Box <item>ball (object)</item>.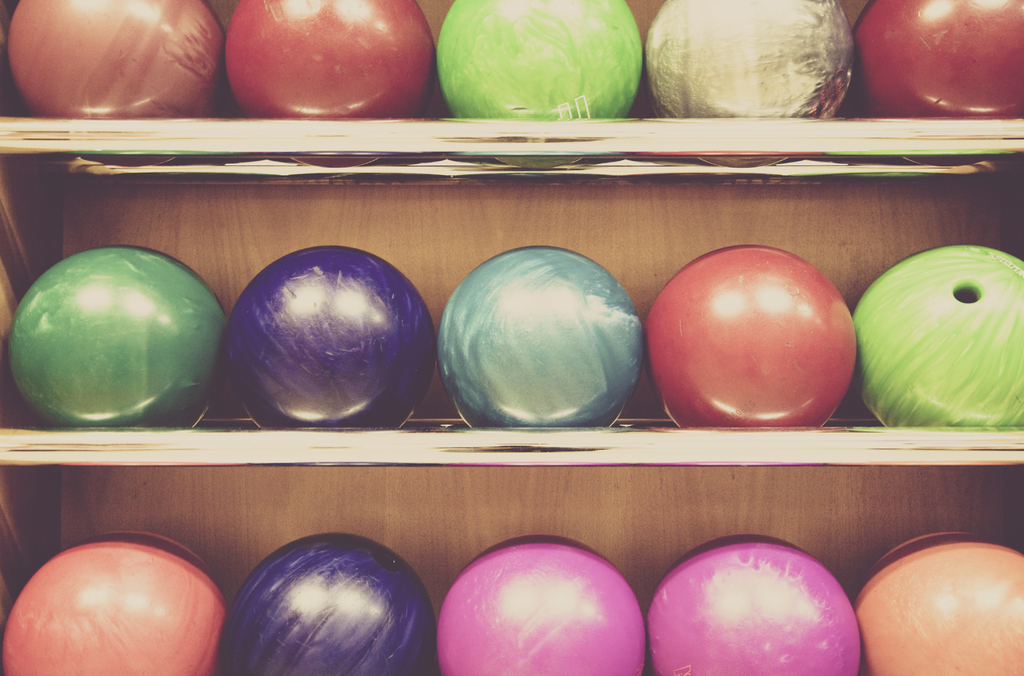
<box>0,533,225,672</box>.
